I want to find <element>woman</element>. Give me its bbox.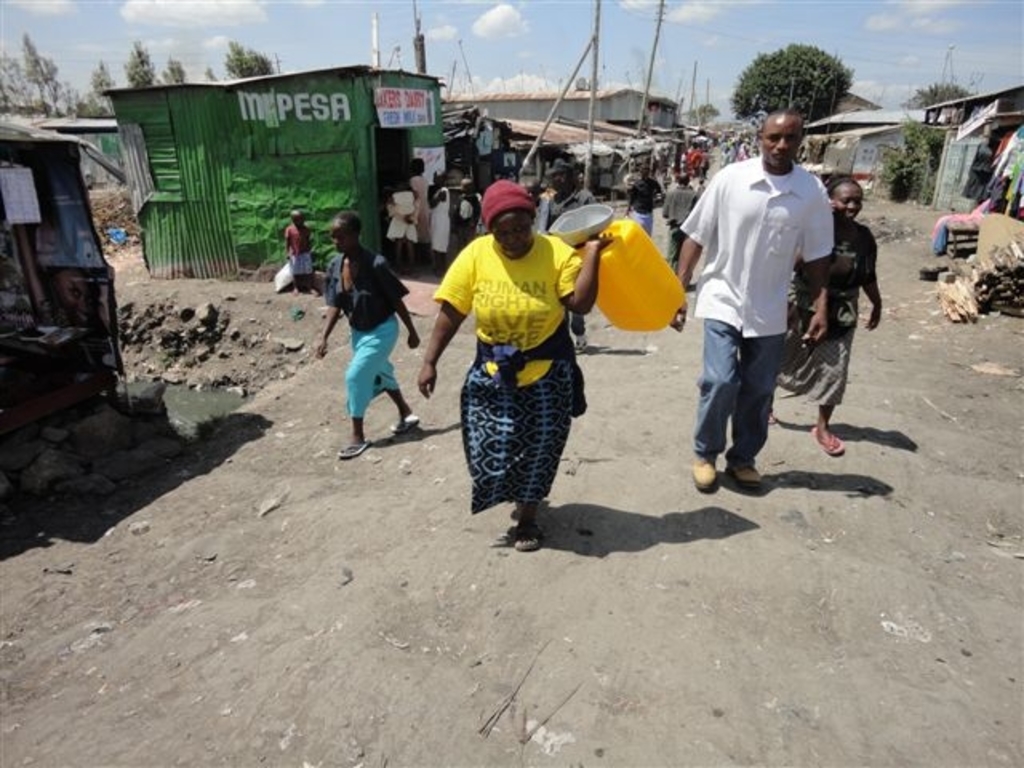
locate(627, 166, 669, 238).
